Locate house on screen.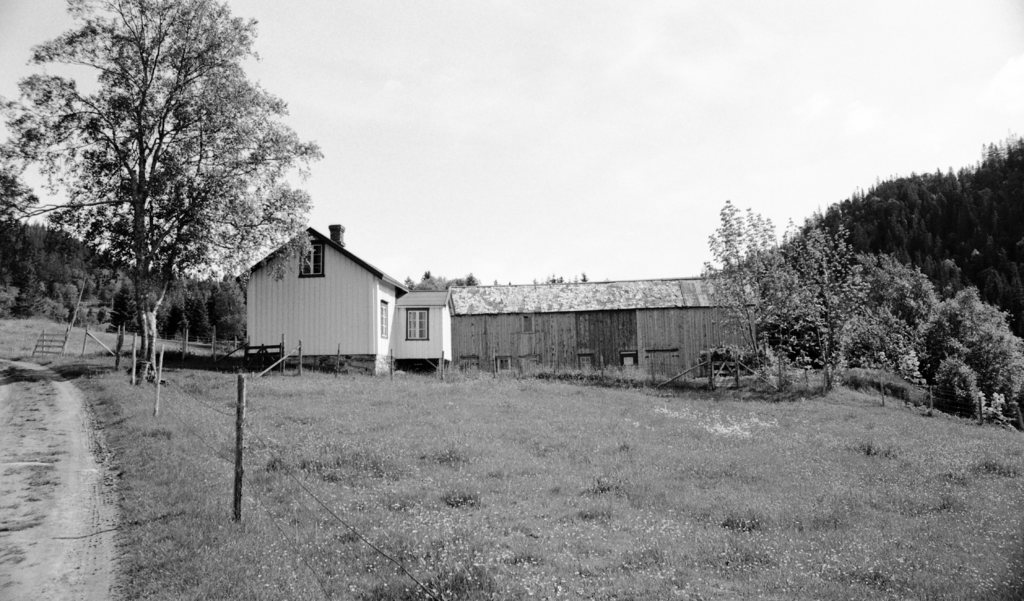
On screen at rect(219, 231, 743, 386).
